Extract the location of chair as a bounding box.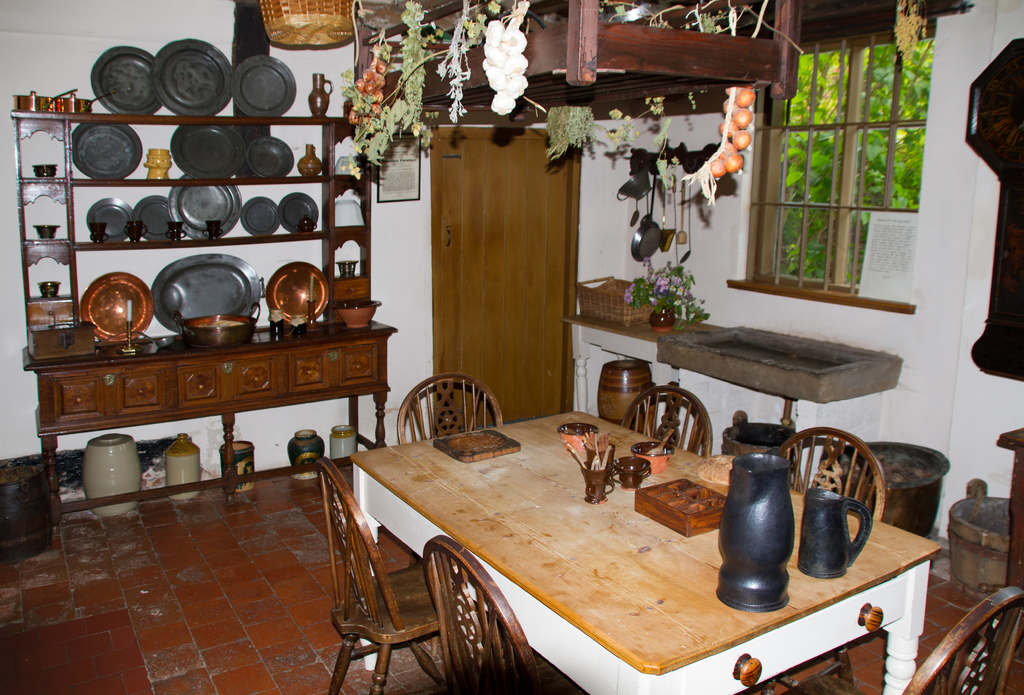
(left=394, top=373, right=514, bottom=444).
